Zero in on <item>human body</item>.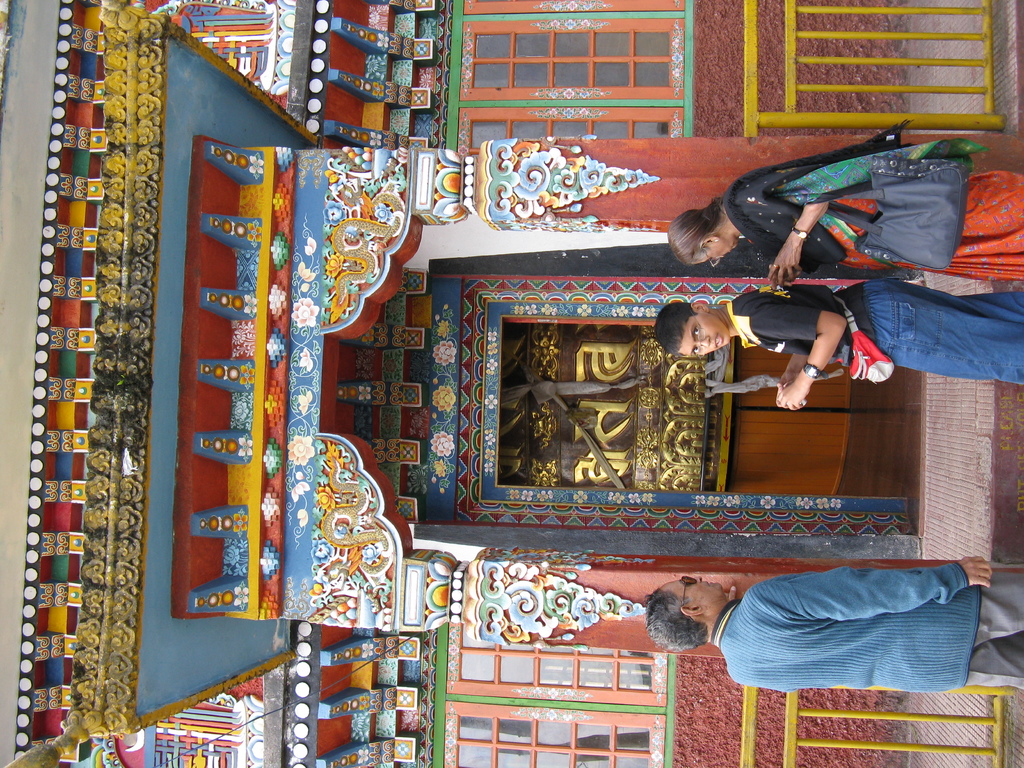
Zeroed in: {"left": 726, "top": 278, "right": 1023, "bottom": 410}.
